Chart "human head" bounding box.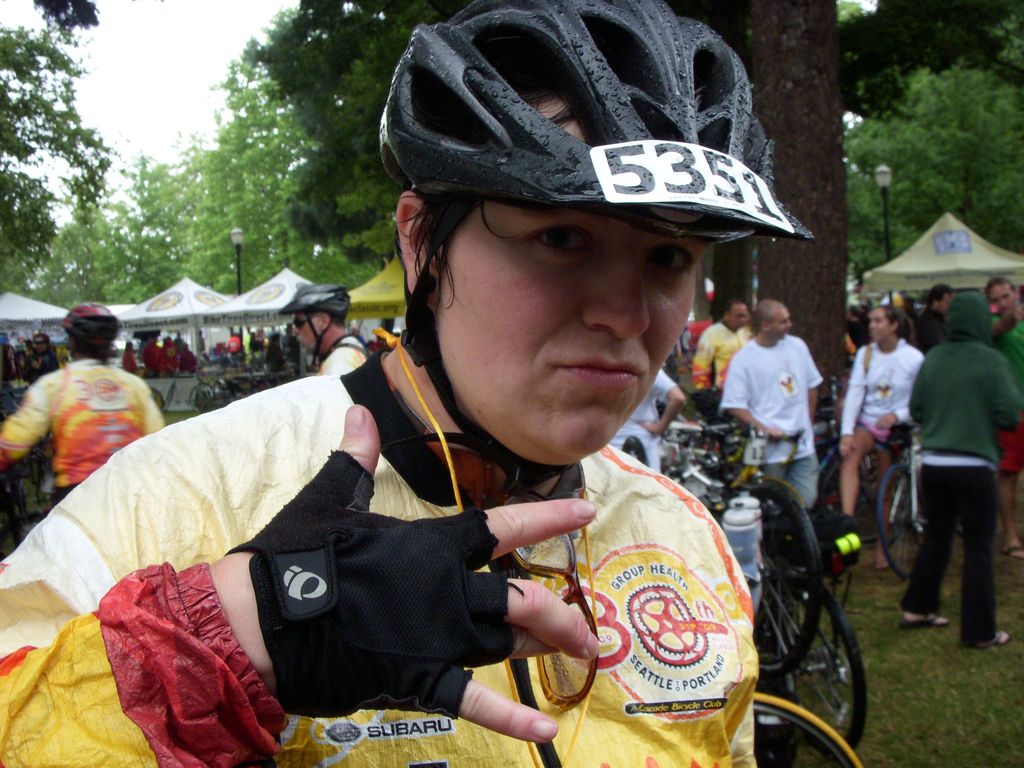
Charted: <bbox>29, 332, 50, 357</bbox>.
